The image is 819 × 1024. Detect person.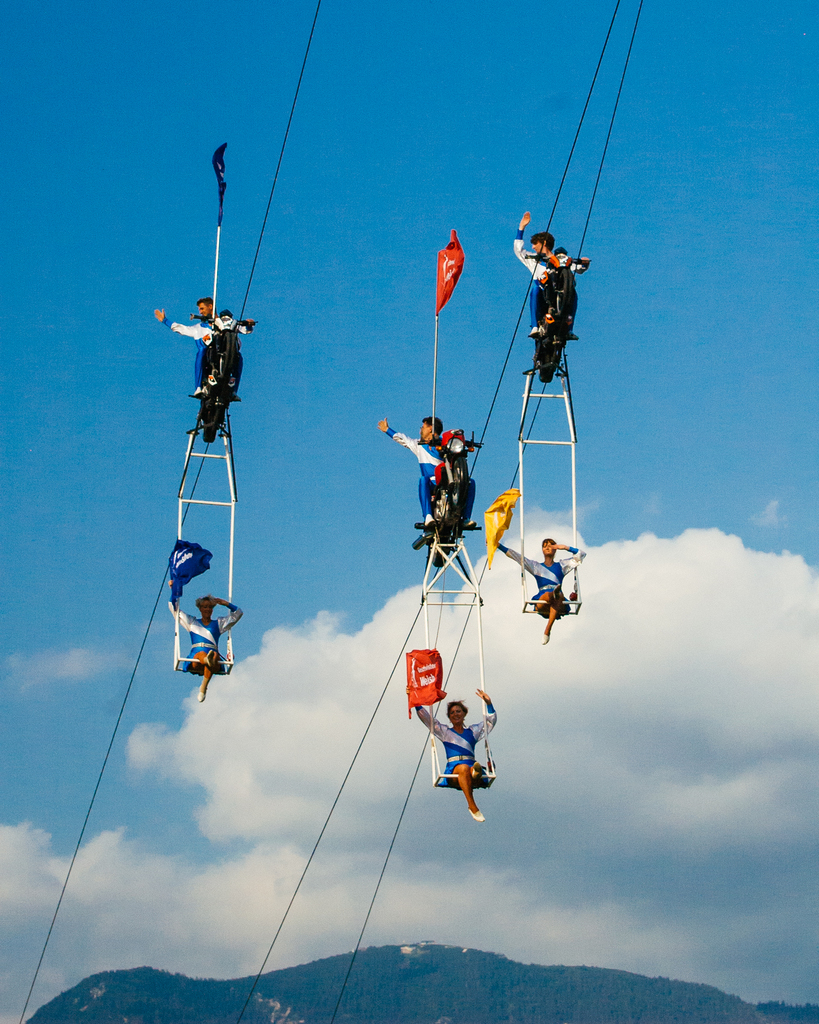
Detection: (489, 534, 589, 646).
